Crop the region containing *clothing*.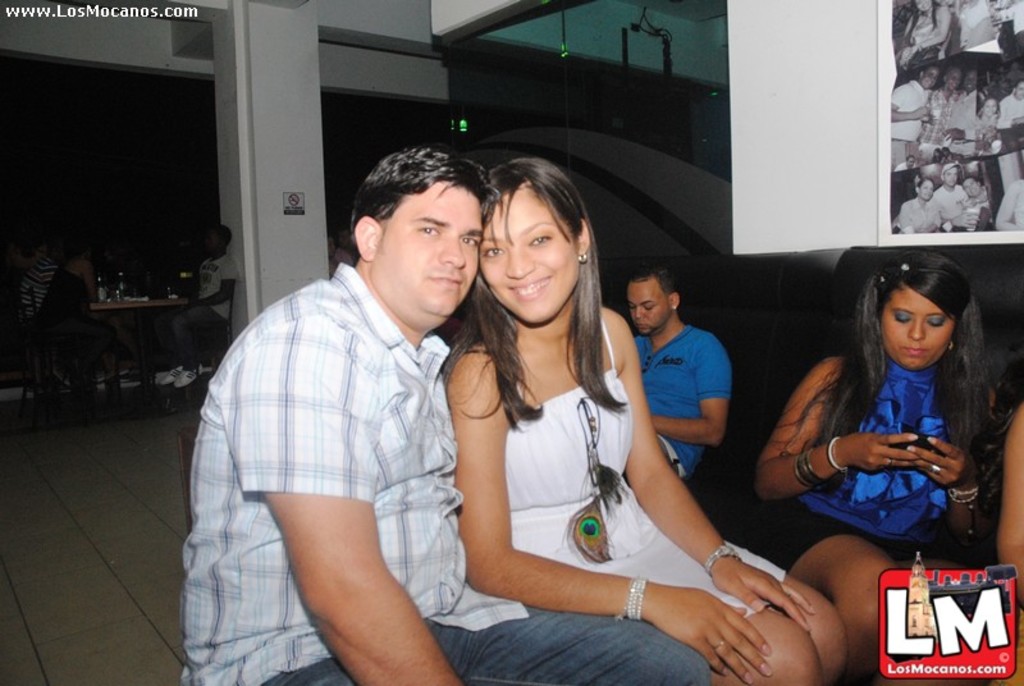
Crop region: <region>623, 328, 733, 485</region>.
